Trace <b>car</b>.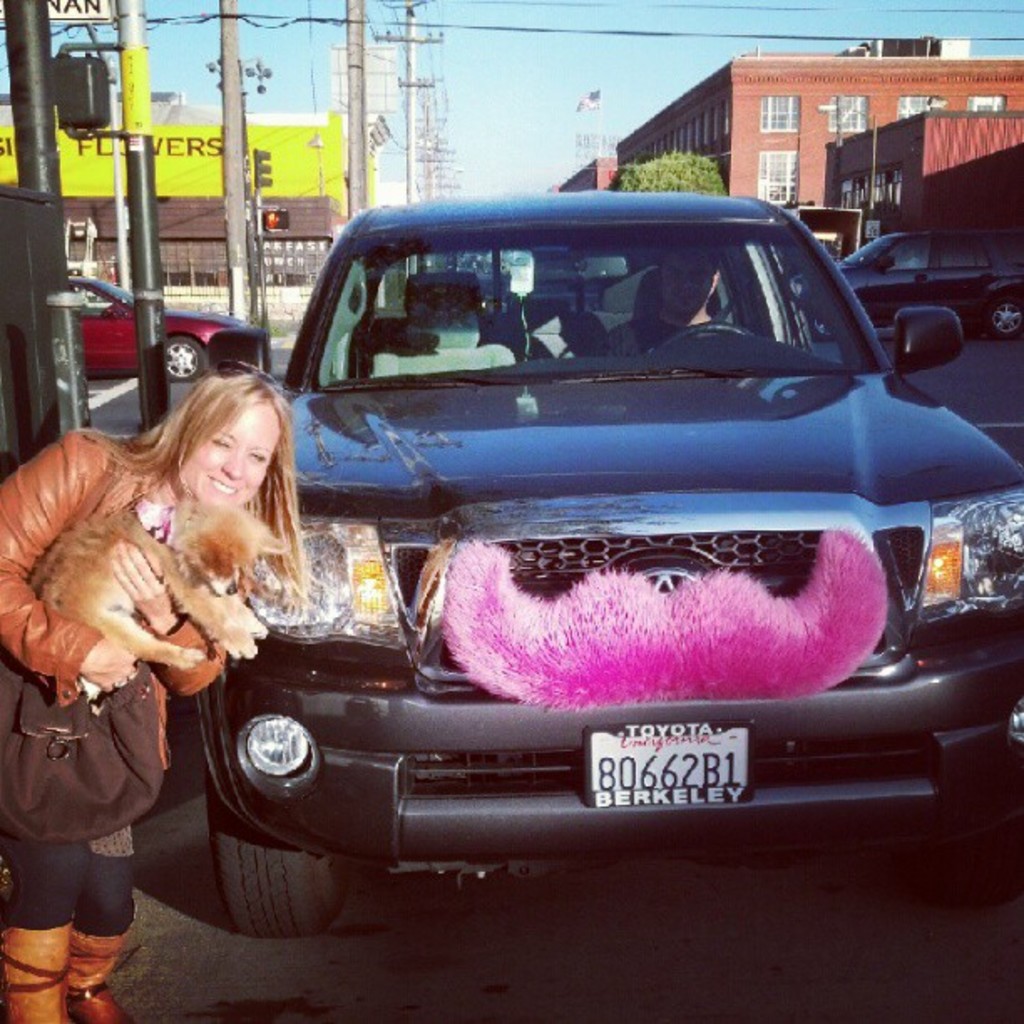
Traced to 57:279:254:398.
